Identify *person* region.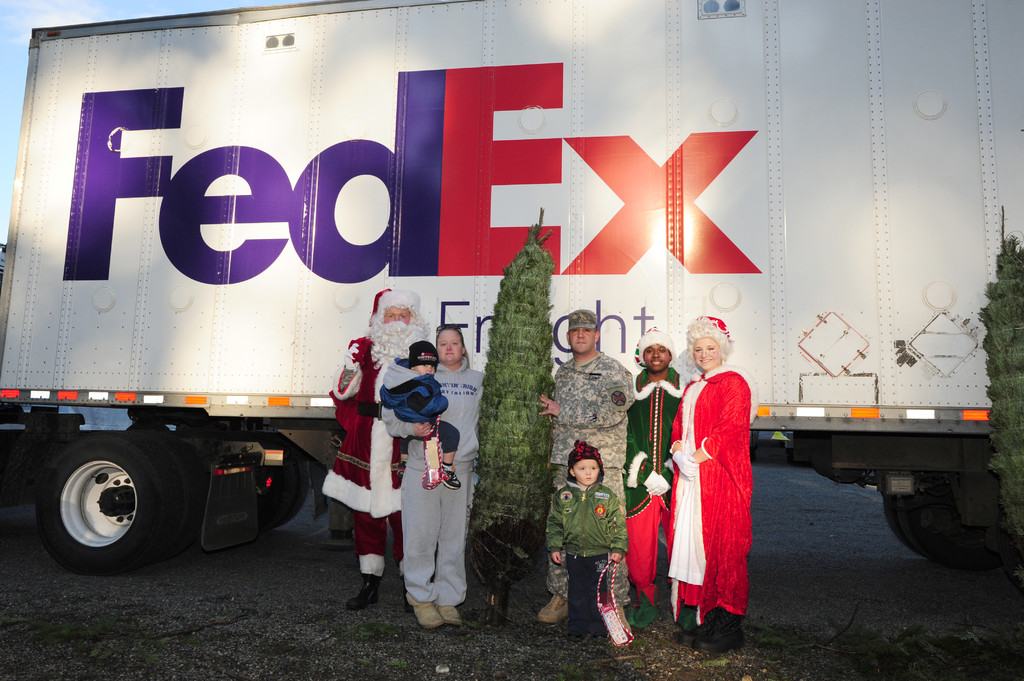
Region: (left=381, top=322, right=484, bottom=628).
